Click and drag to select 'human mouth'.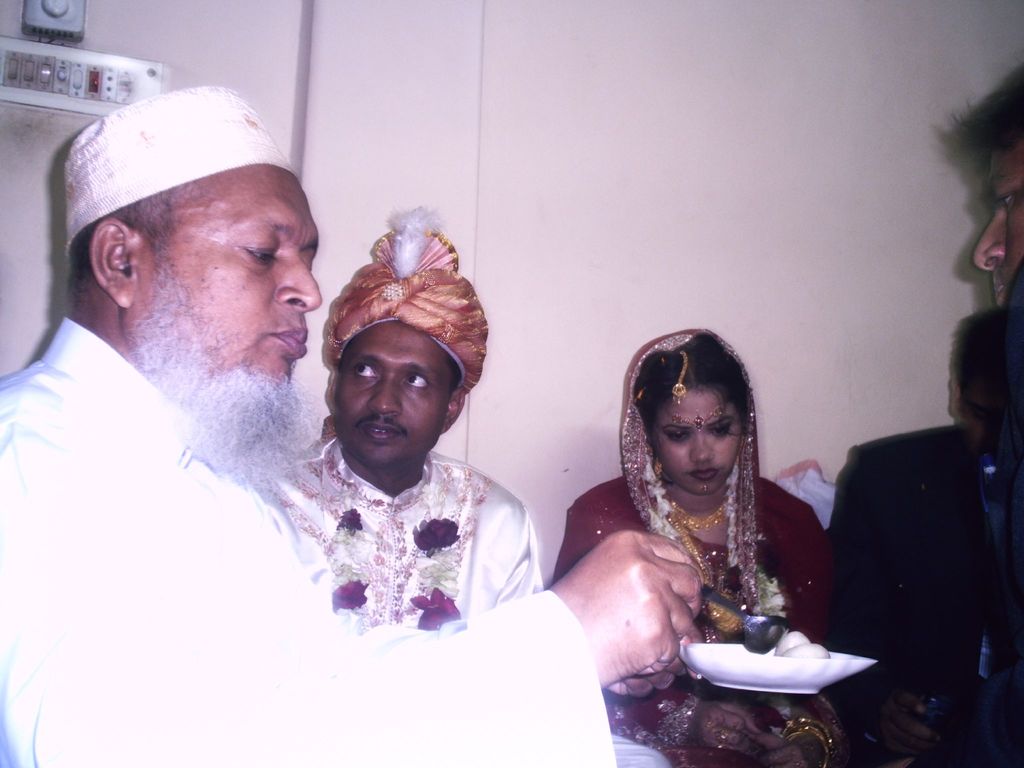
Selection: detection(997, 267, 1016, 295).
